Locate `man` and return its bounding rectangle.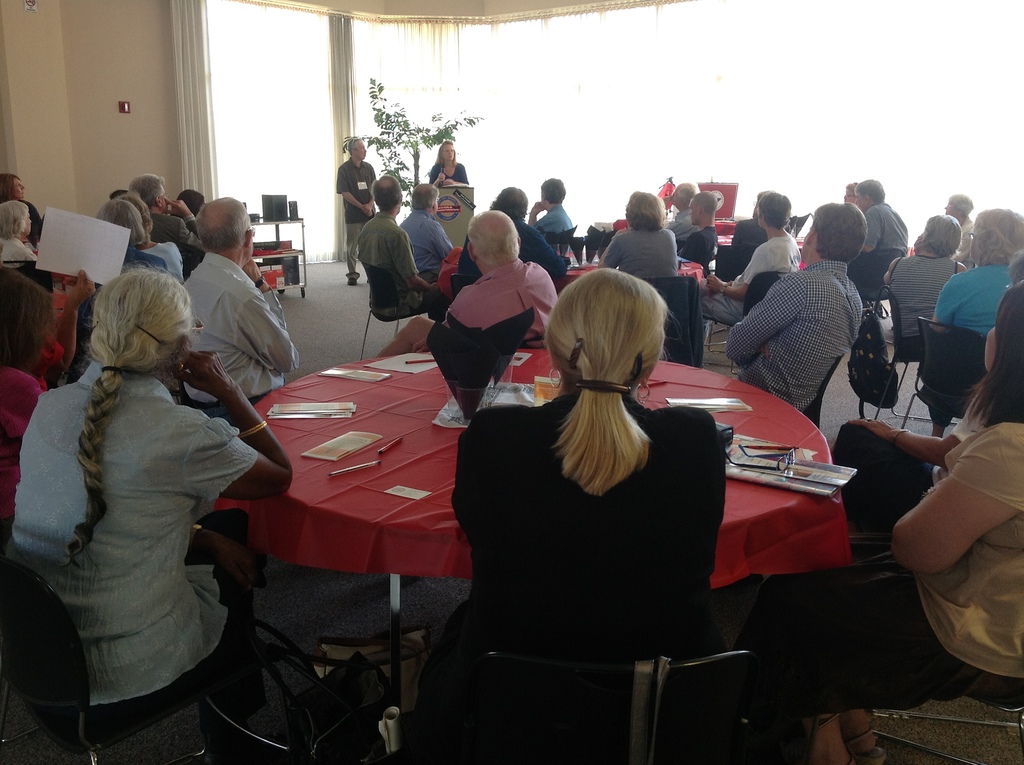
region(132, 172, 207, 250).
